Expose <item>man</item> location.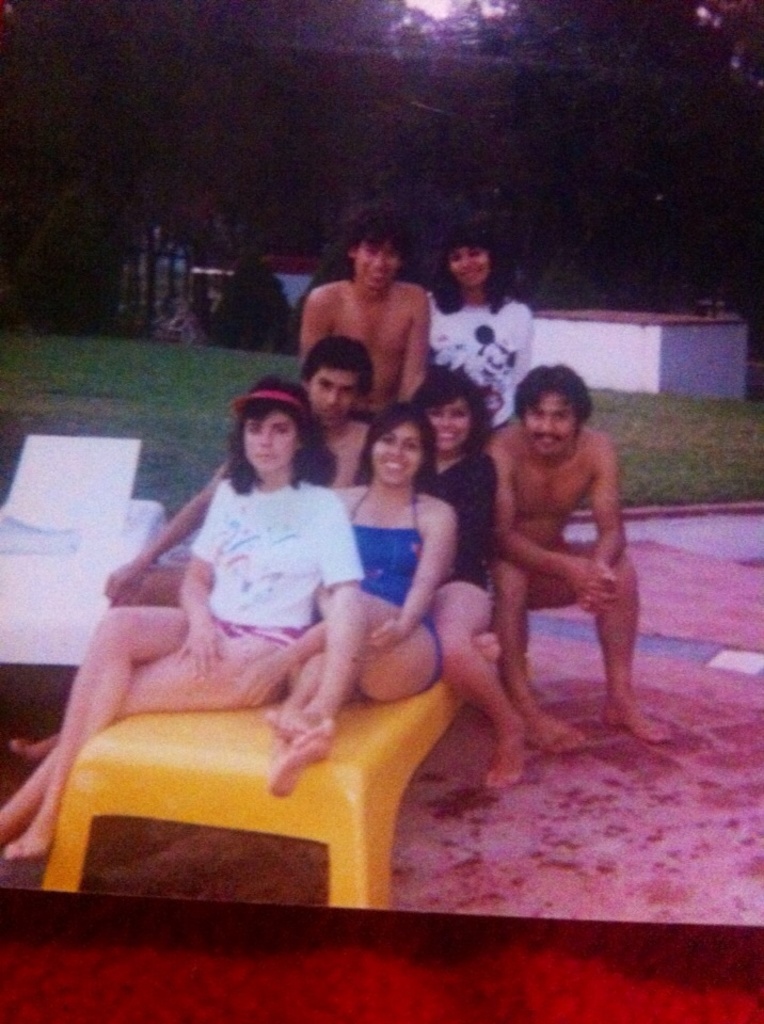
Exposed at [left=7, top=343, right=379, bottom=761].
